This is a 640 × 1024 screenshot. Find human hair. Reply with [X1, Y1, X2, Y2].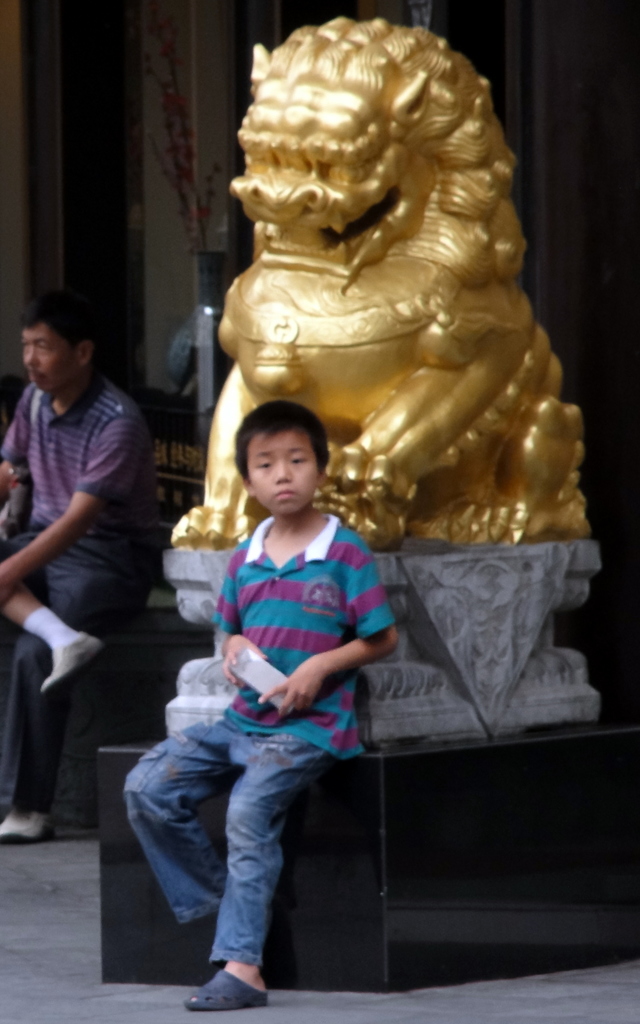
[229, 396, 338, 499].
